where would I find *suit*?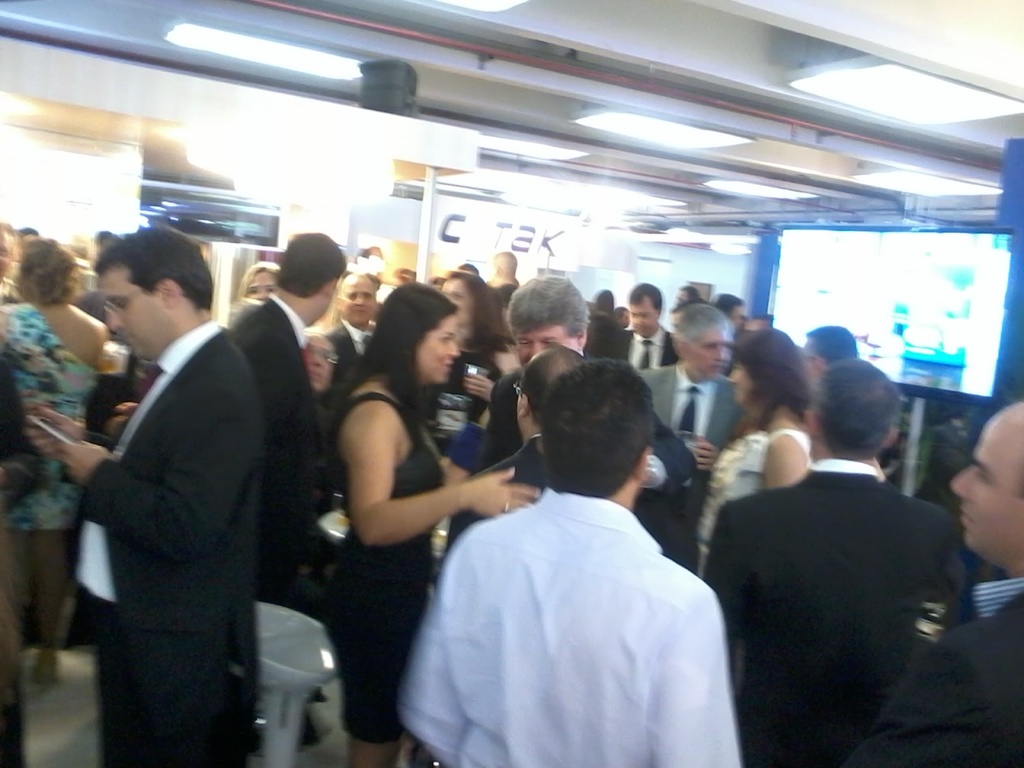
At 326,322,379,438.
